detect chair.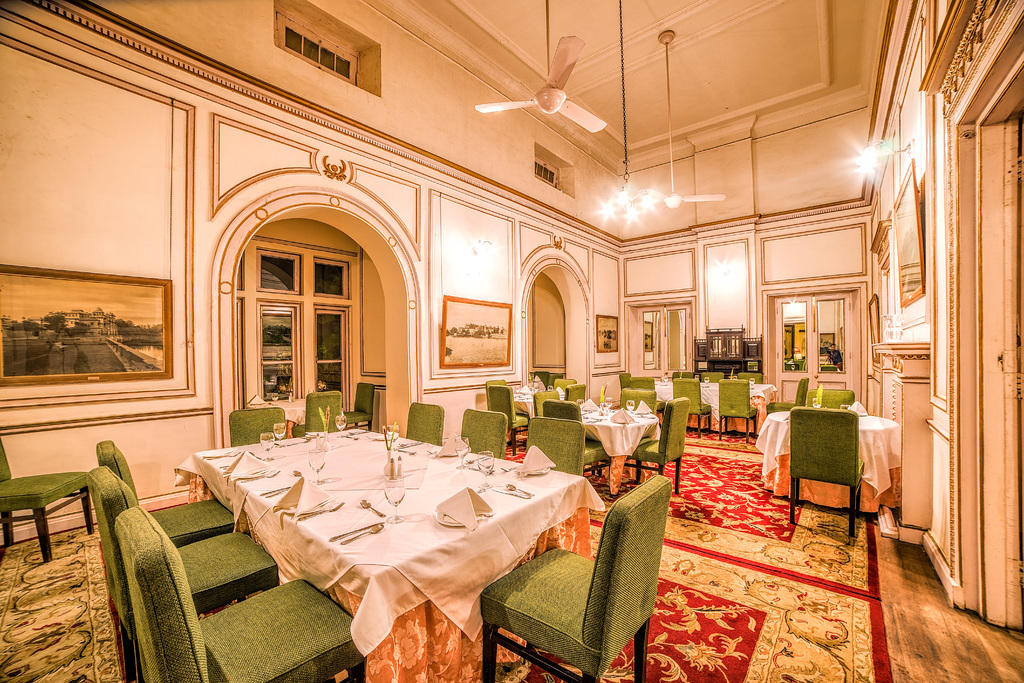
Detected at [x1=565, y1=381, x2=583, y2=393].
